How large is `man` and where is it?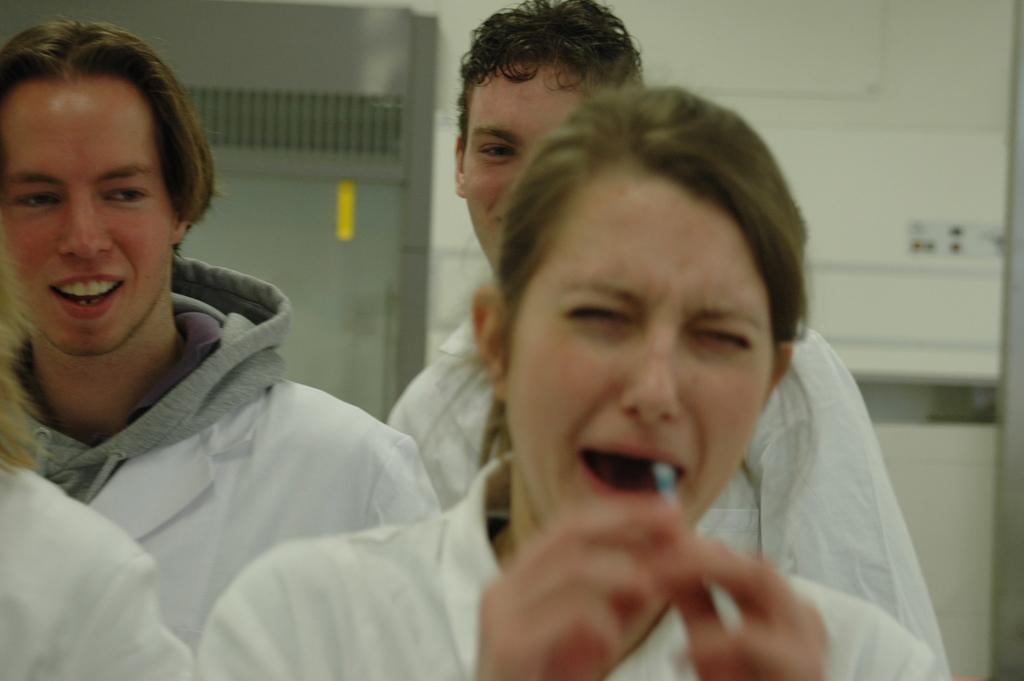
Bounding box: 0 15 439 665.
